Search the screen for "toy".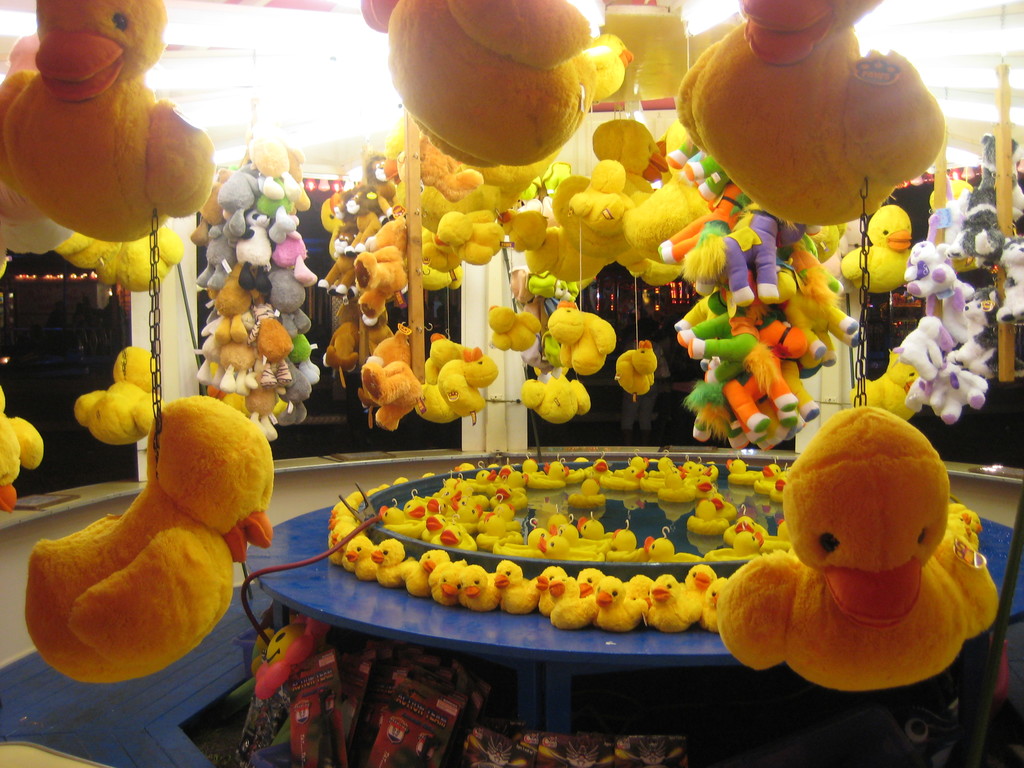
Found at bbox(637, 453, 677, 490).
